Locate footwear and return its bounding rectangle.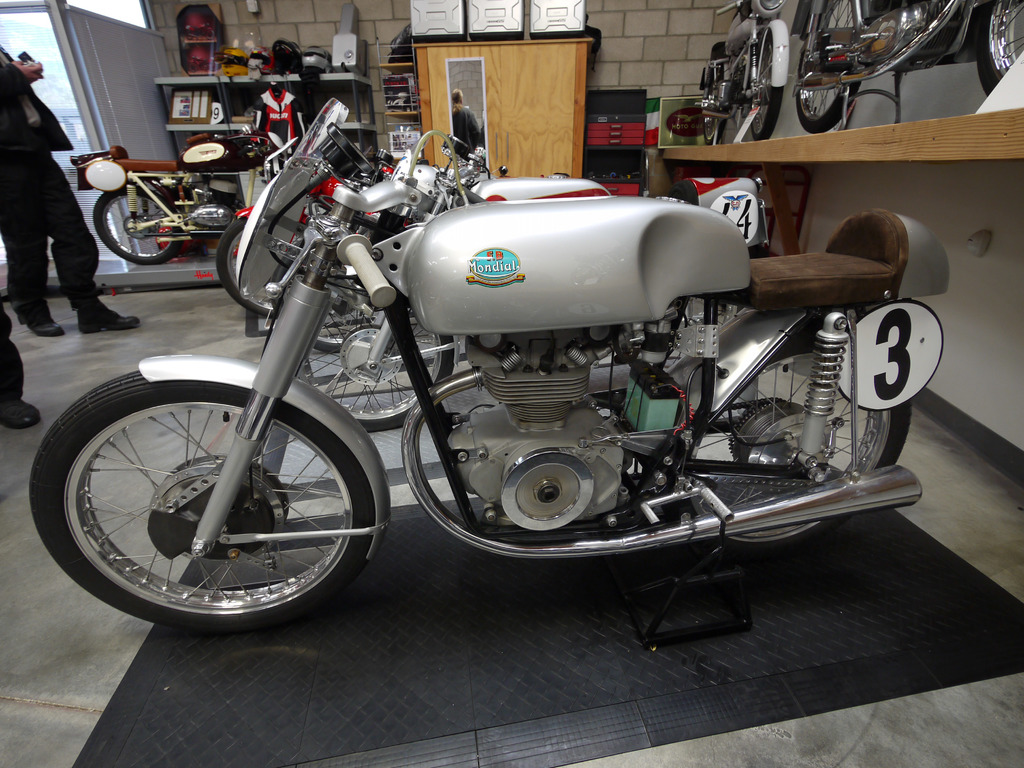
detection(0, 392, 42, 428).
